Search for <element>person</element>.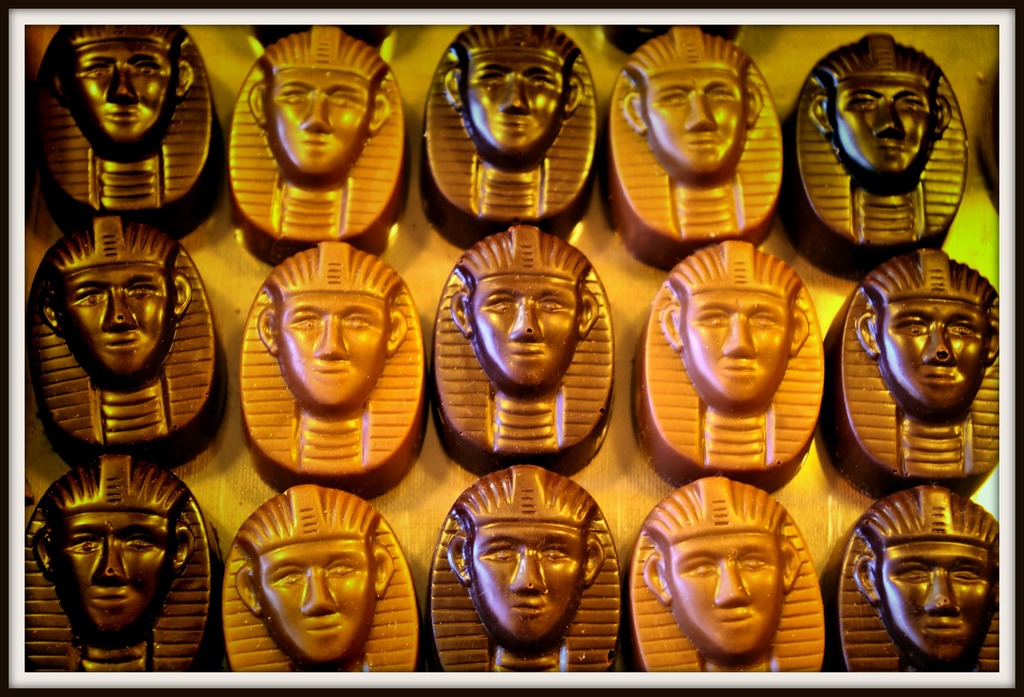
Found at <bbox>448, 229, 596, 456</bbox>.
